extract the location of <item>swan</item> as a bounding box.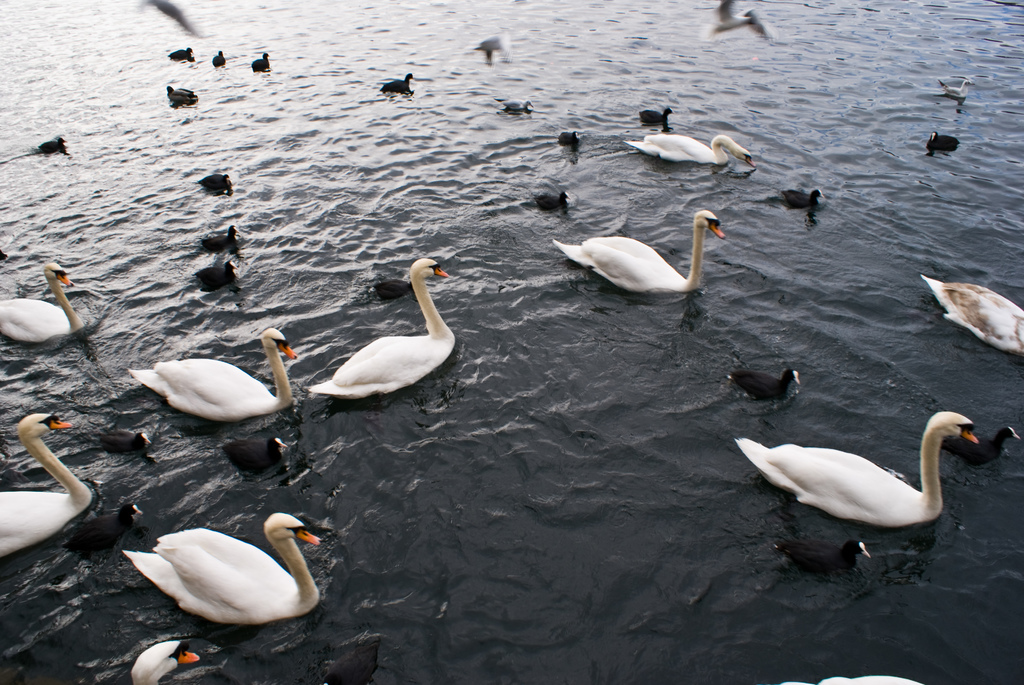
box=[304, 253, 454, 408].
